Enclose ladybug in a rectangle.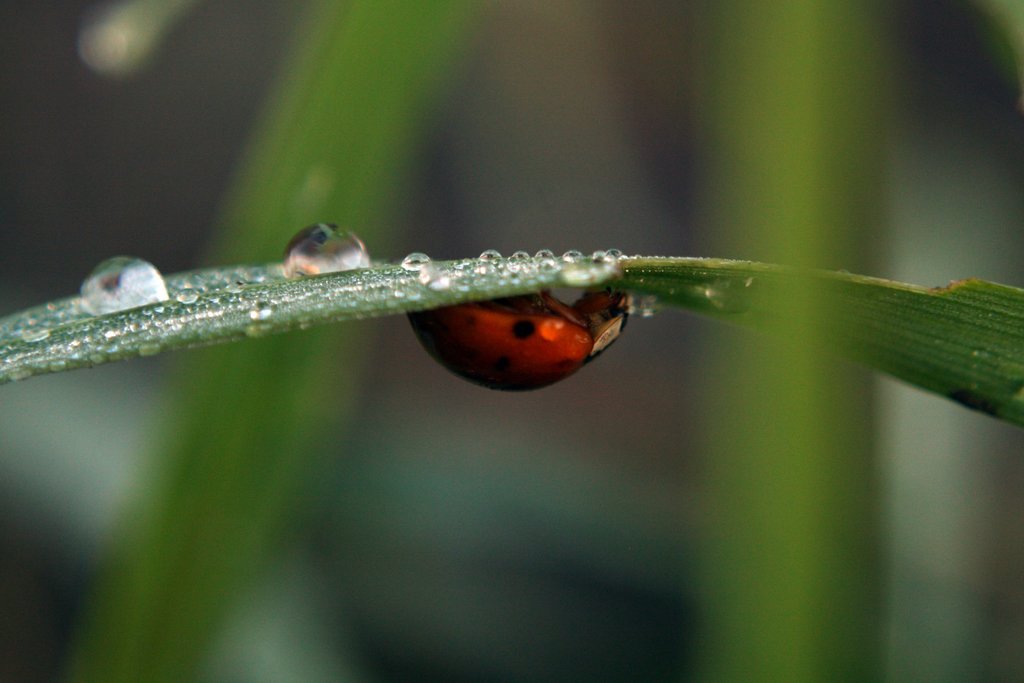
x1=407 y1=267 x2=628 y2=387.
